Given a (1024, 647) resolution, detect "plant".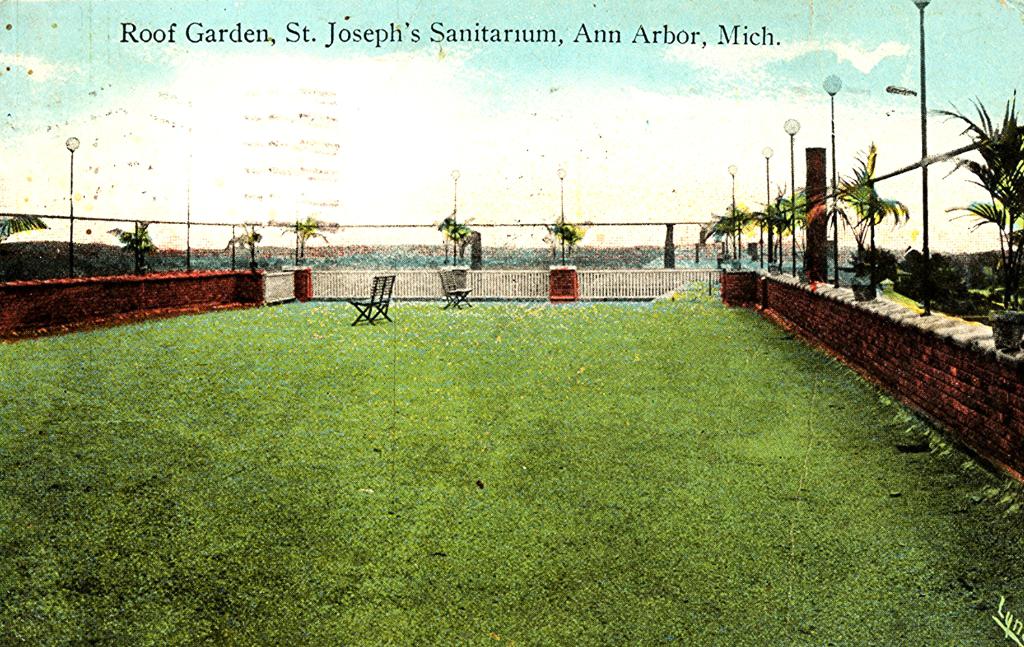
110,212,160,272.
